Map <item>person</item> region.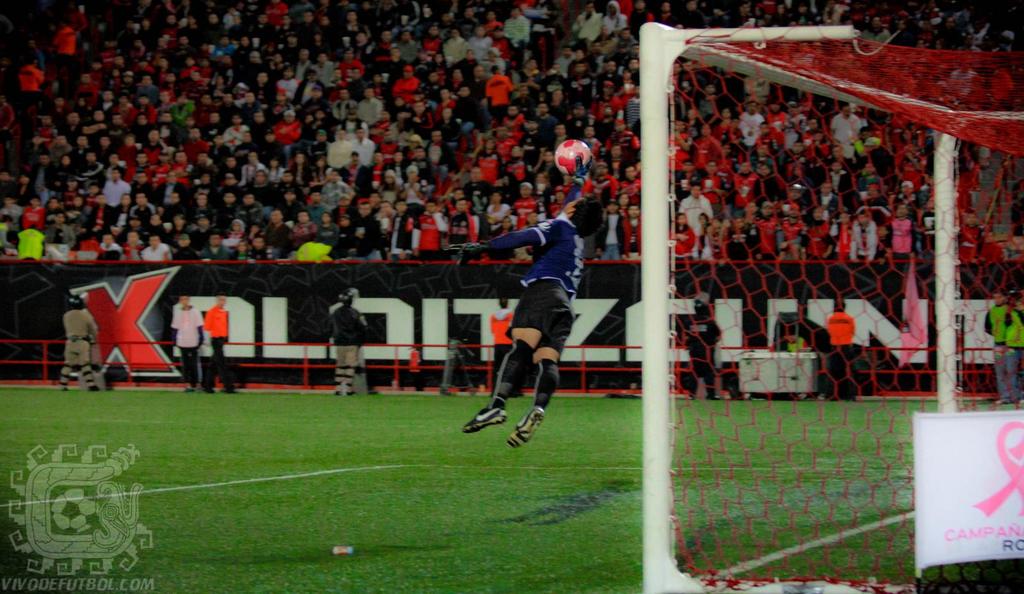
Mapped to x1=845, y1=204, x2=877, y2=267.
